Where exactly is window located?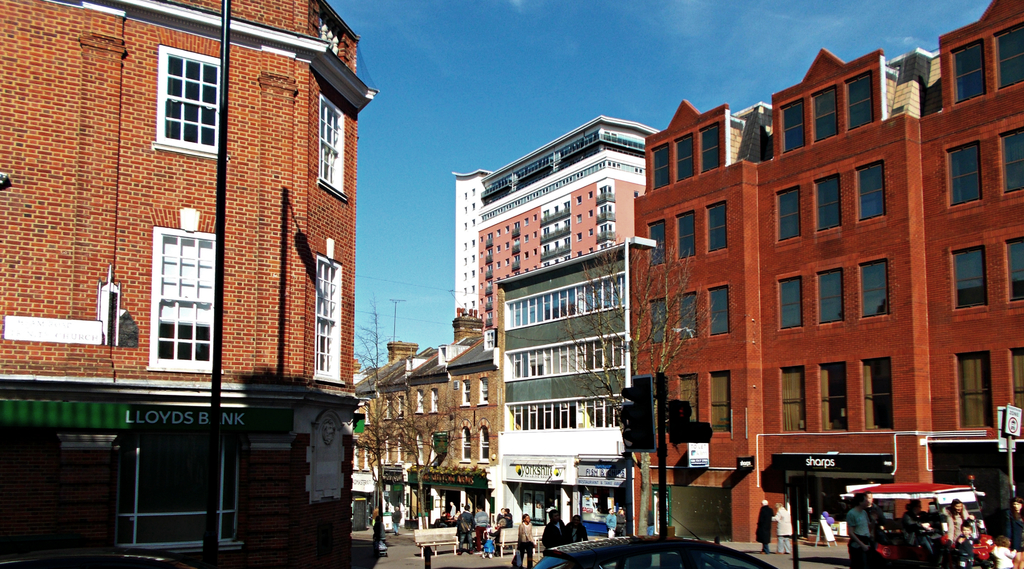
Its bounding box is select_region(383, 436, 394, 462).
